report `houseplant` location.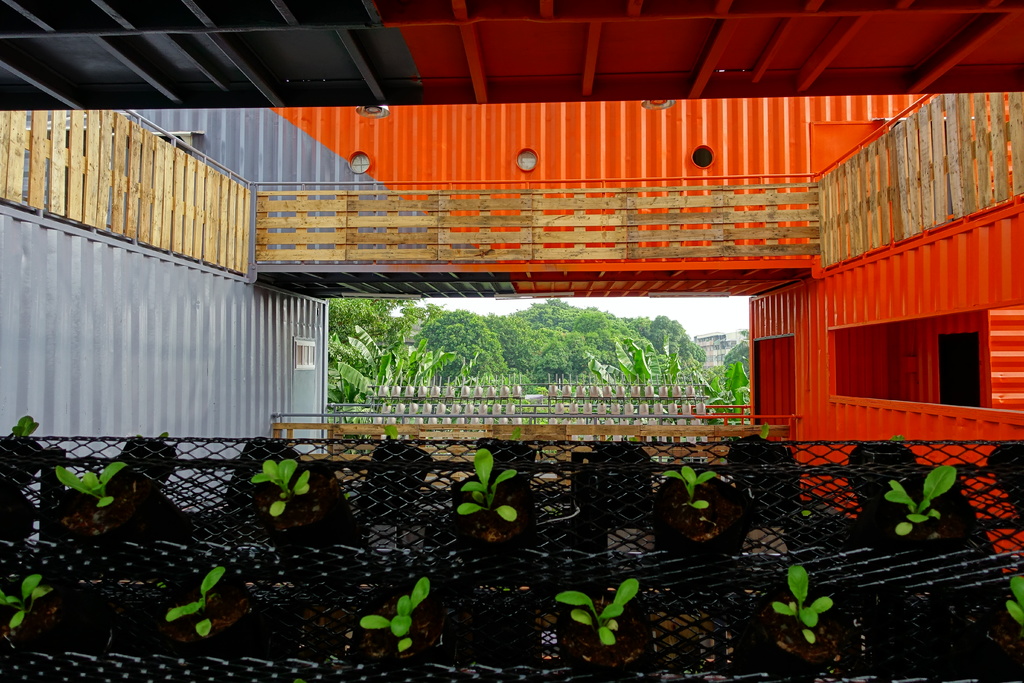
Report: [757, 561, 843, 682].
